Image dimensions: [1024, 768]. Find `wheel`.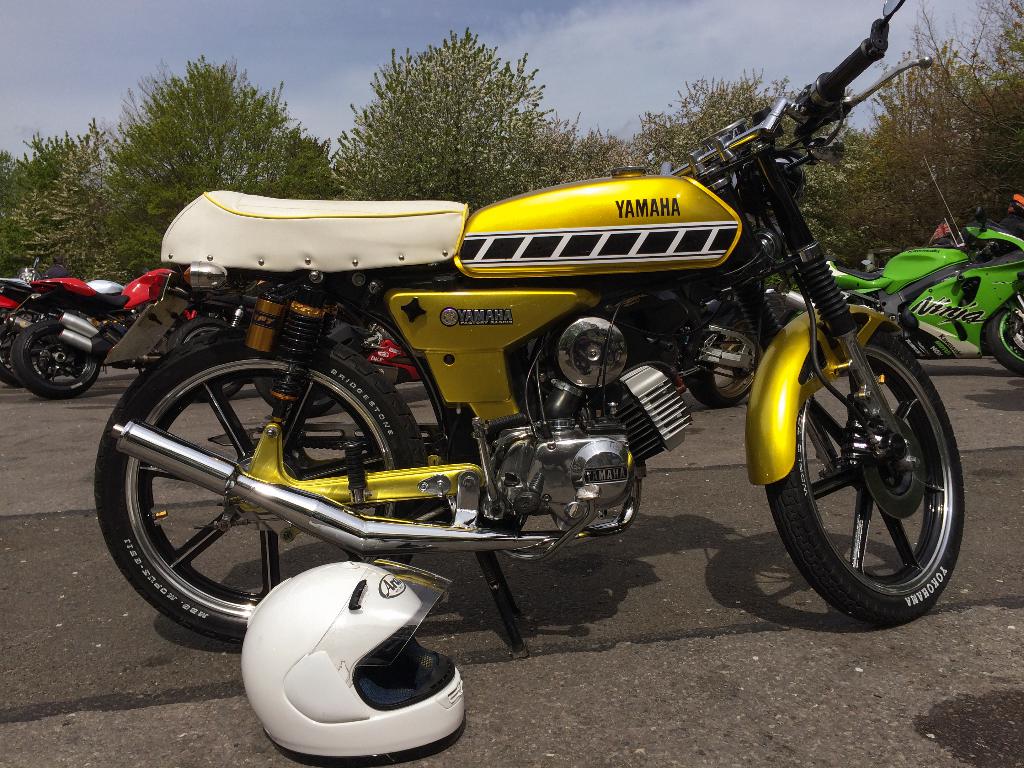
BBox(166, 320, 246, 399).
